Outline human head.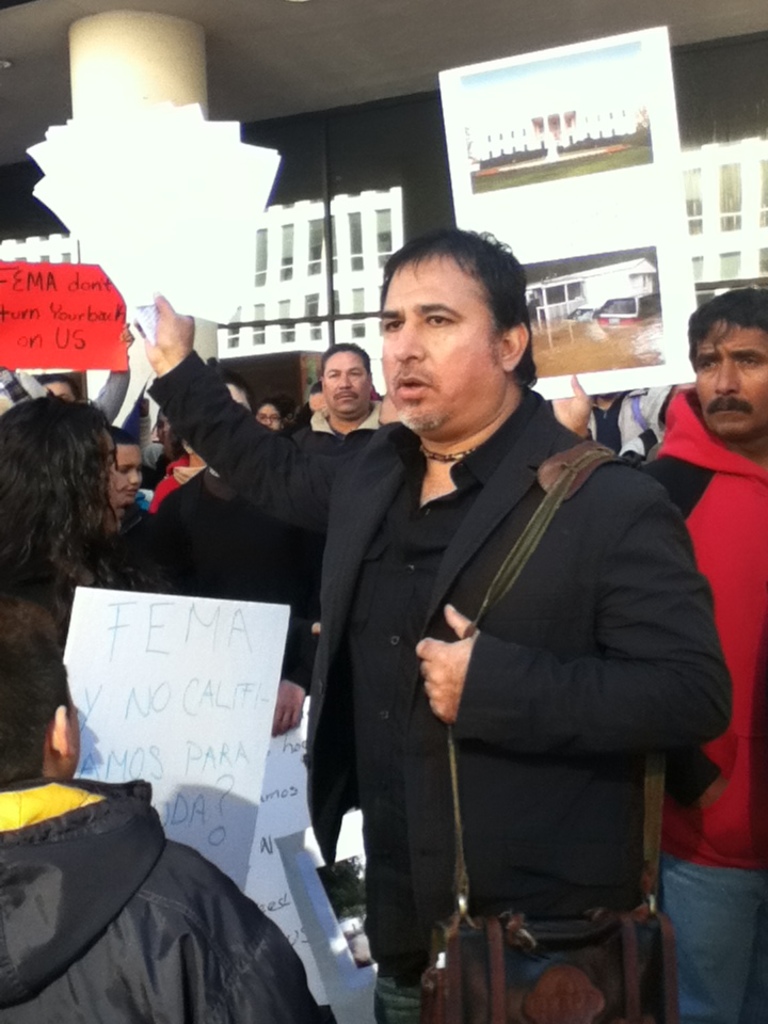
Outline: l=375, t=231, r=538, b=430.
